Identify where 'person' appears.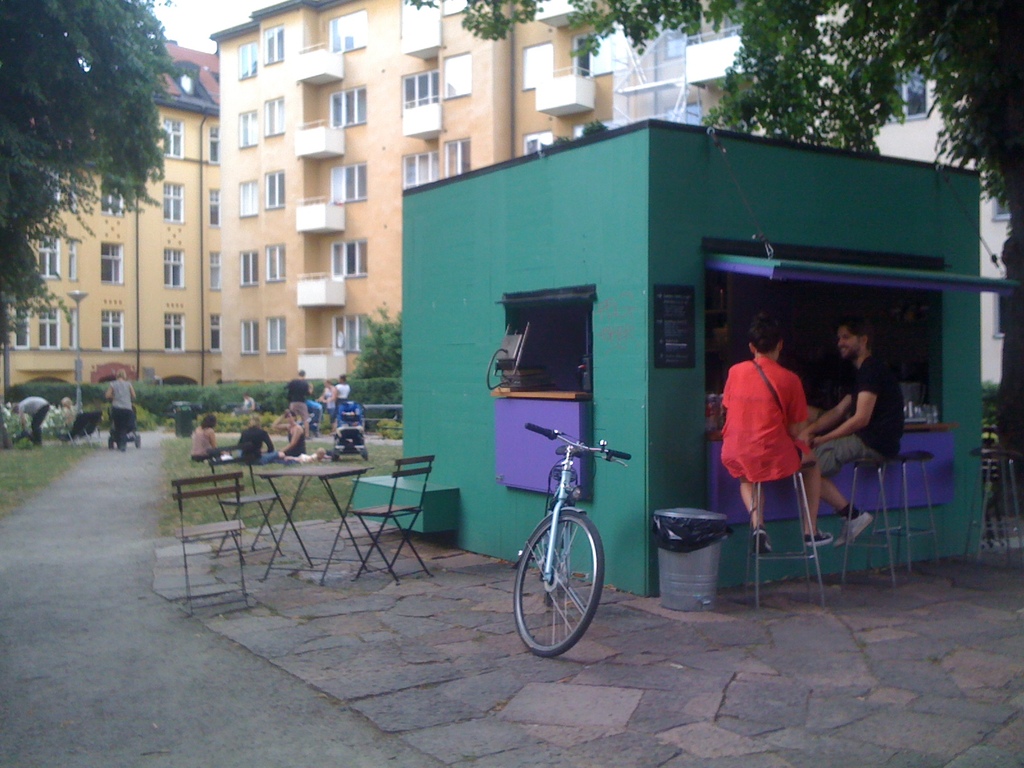
Appears at bbox(8, 394, 53, 445).
